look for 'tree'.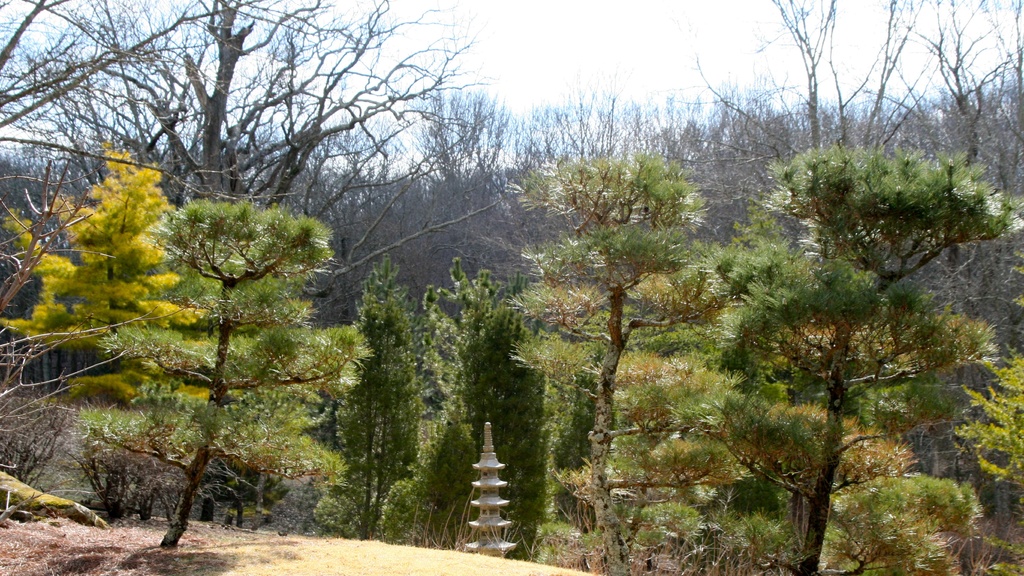
Found: {"left": 0, "top": 0, "right": 488, "bottom": 292}.
